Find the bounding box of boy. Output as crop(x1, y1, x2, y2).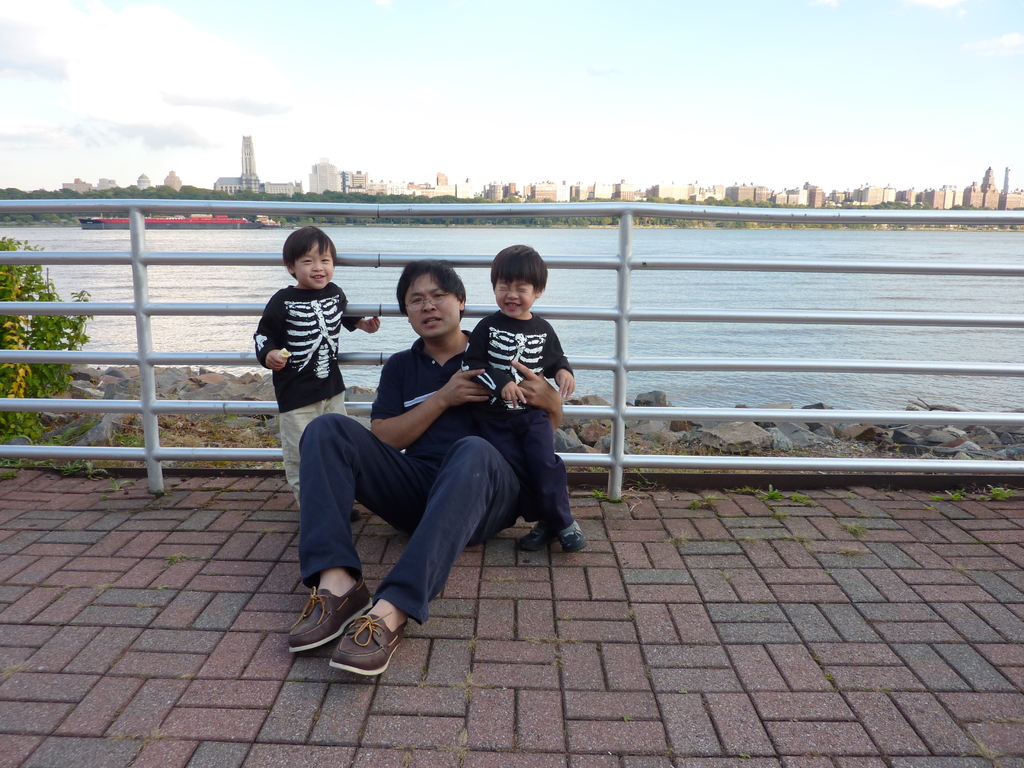
crop(467, 243, 591, 557).
